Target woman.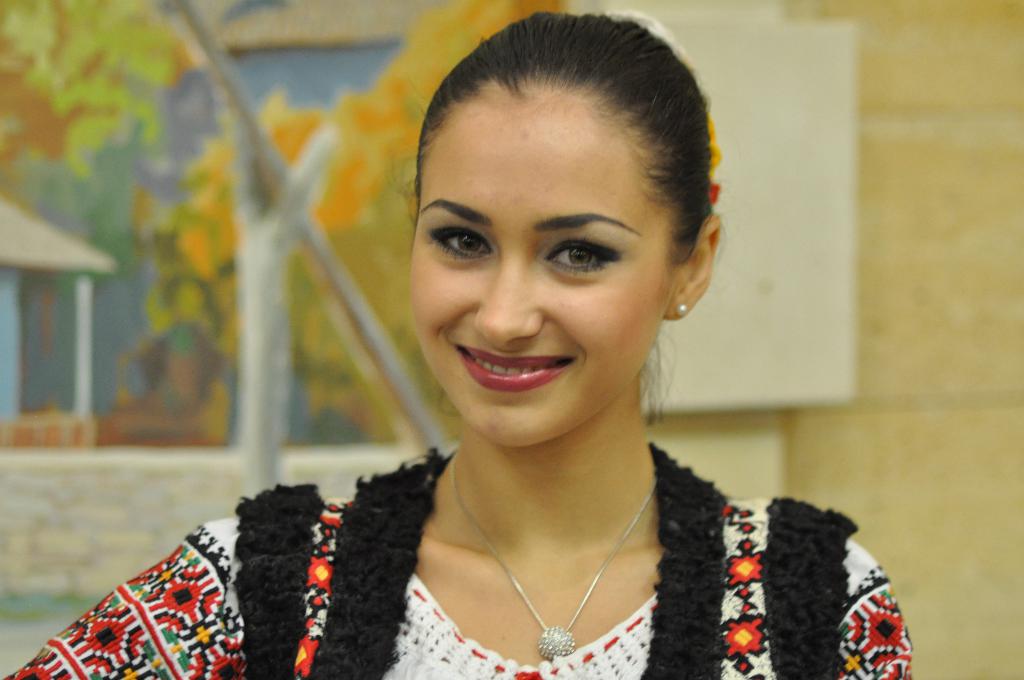
Target region: 0 11 911 679.
